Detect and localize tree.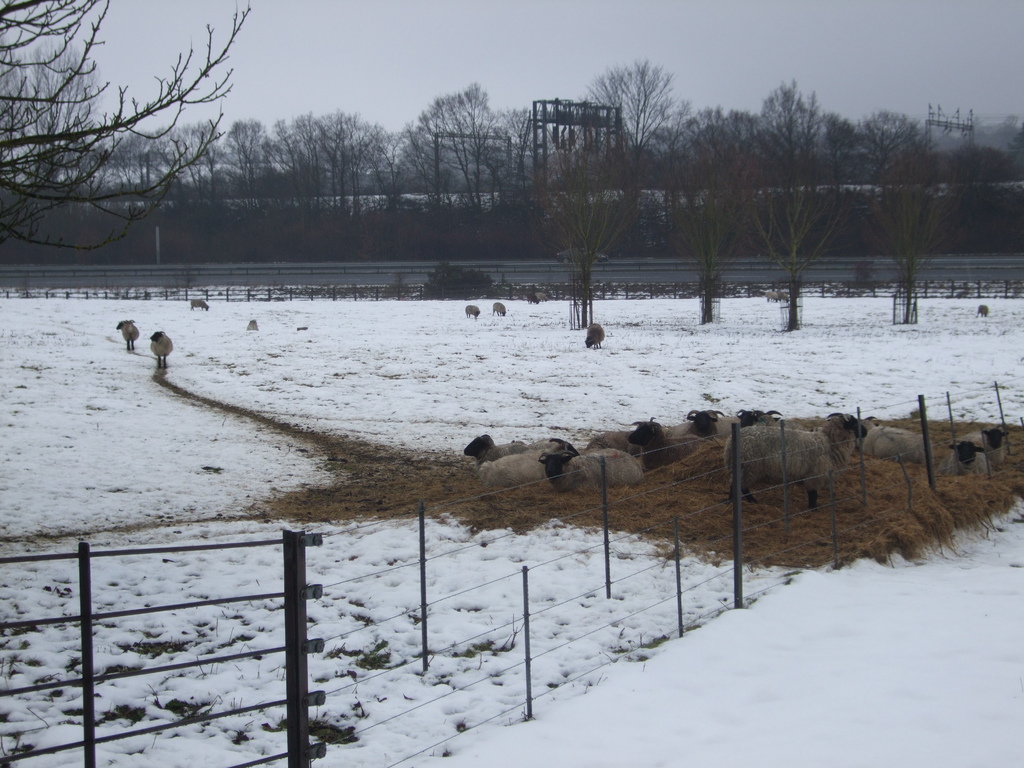
Localized at bbox(1, 0, 255, 255).
